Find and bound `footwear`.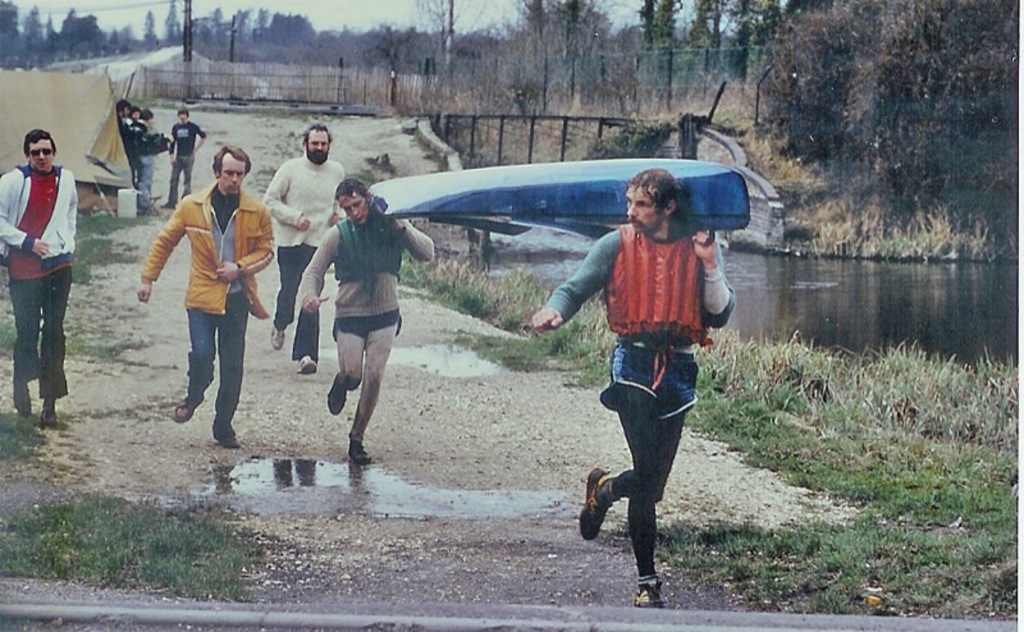
Bound: {"x1": 348, "y1": 449, "x2": 371, "y2": 462}.
